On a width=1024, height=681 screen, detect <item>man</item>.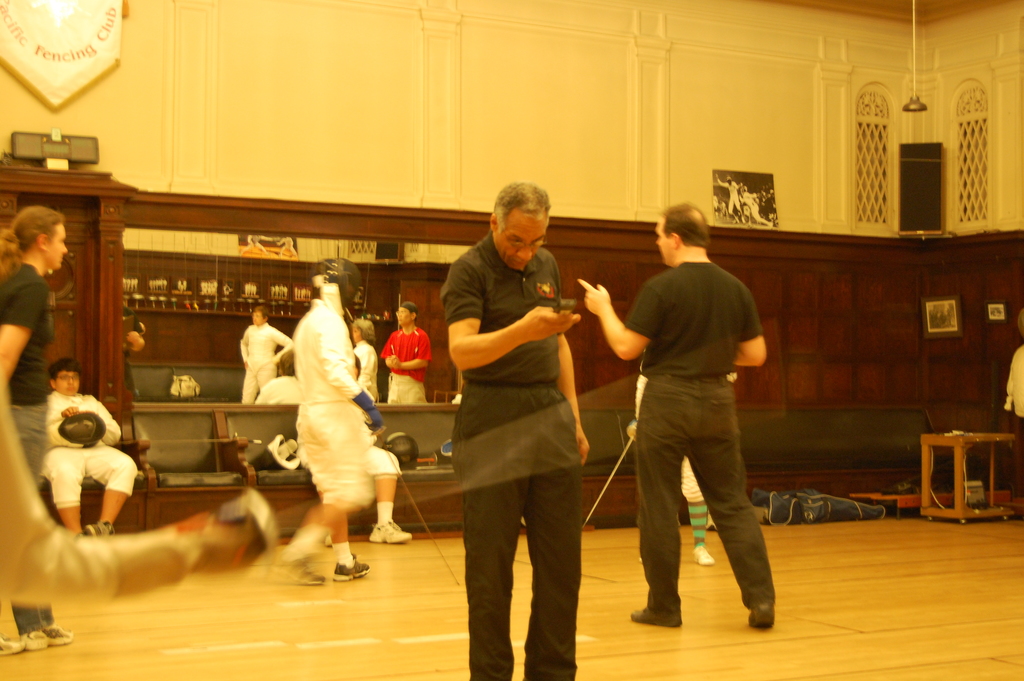
region(236, 302, 291, 404).
